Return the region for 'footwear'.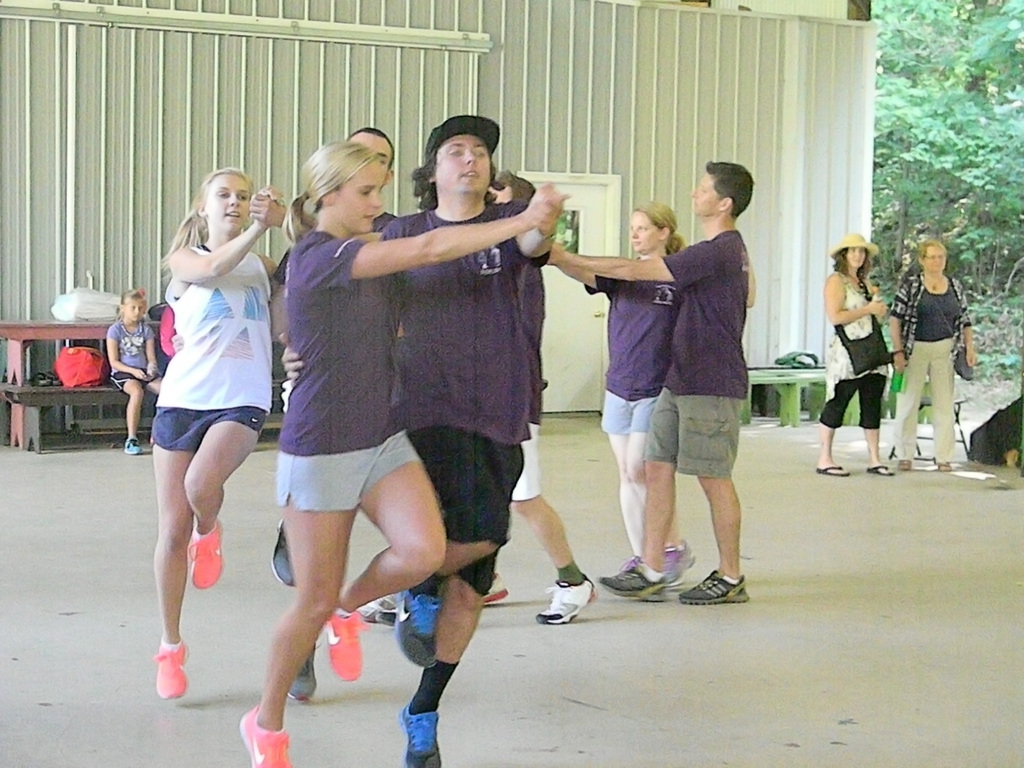
[479, 569, 511, 606].
